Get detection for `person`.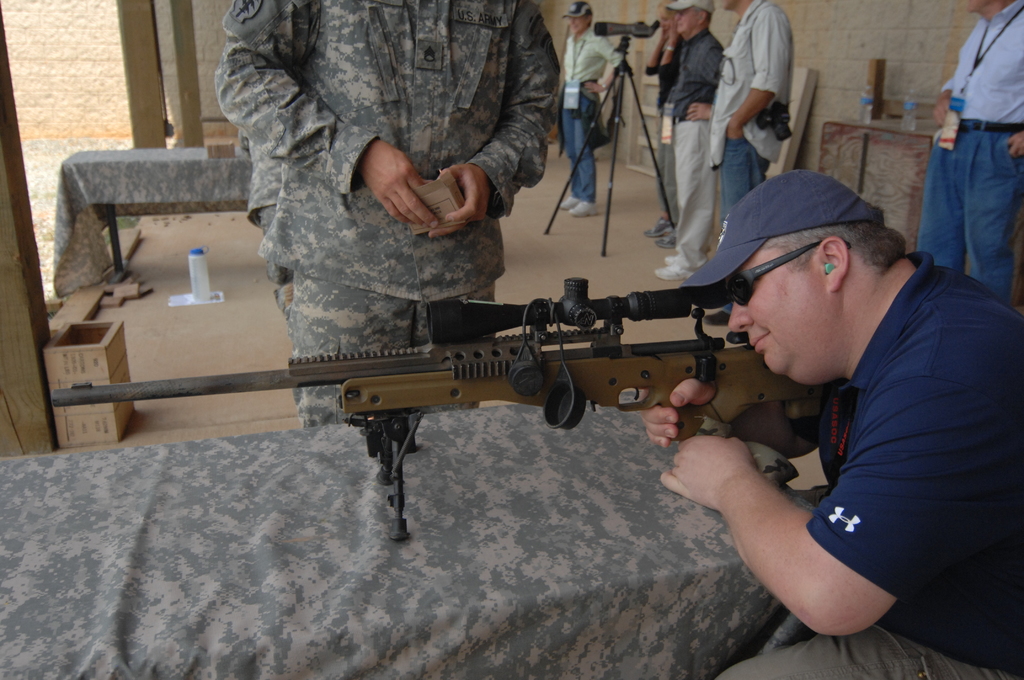
Detection: select_region(557, 0, 624, 216).
